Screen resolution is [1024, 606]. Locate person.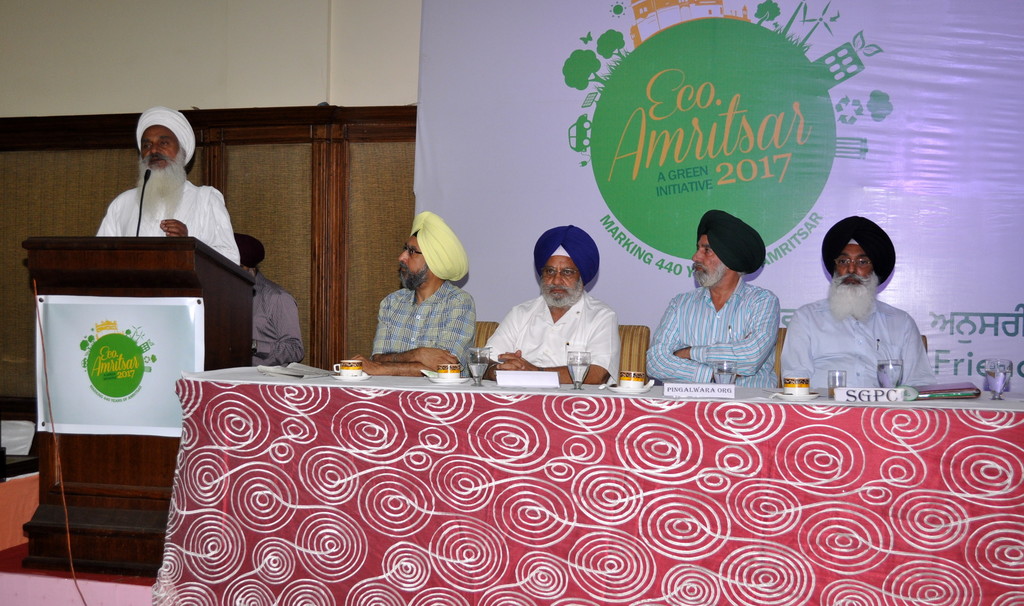
643:205:783:392.
